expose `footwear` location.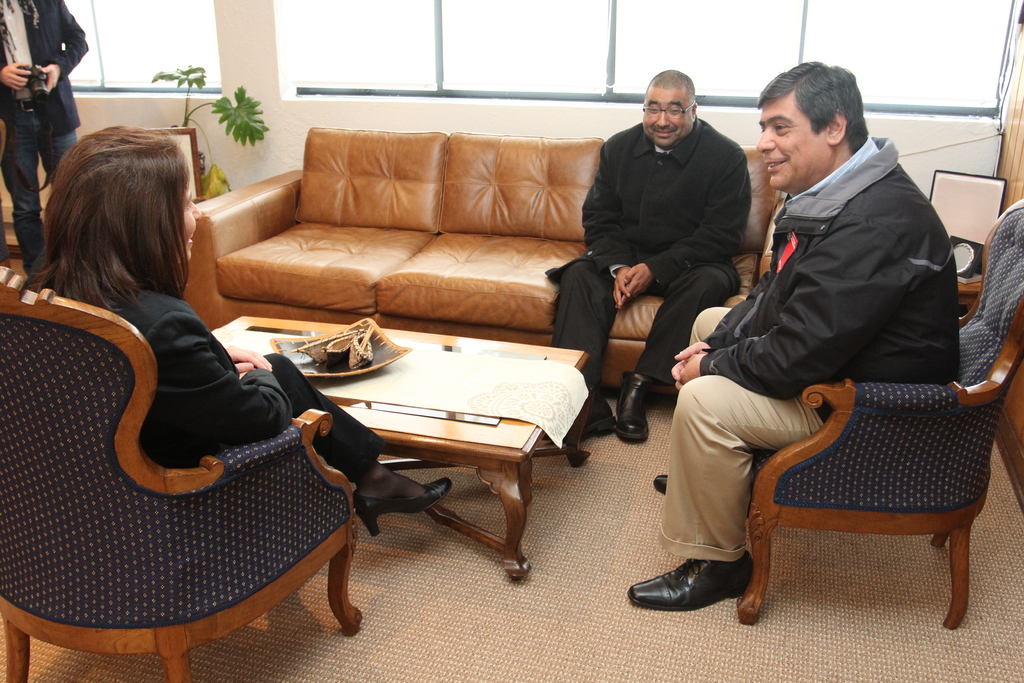
Exposed at box(351, 483, 452, 537).
